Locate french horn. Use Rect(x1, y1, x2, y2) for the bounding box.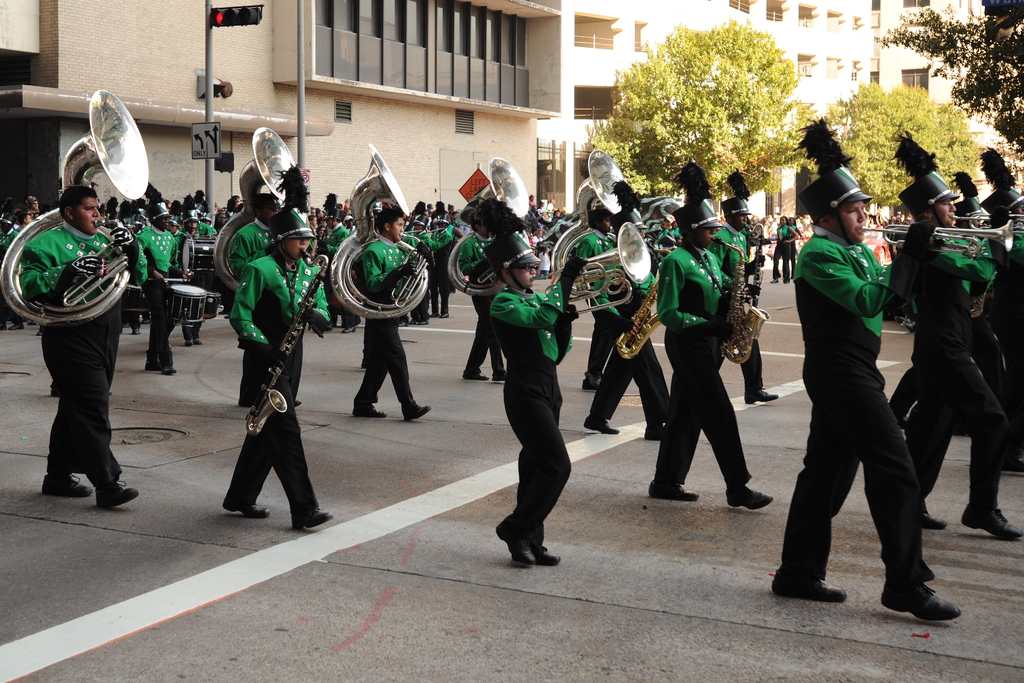
Rect(703, 230, 770, 377).
